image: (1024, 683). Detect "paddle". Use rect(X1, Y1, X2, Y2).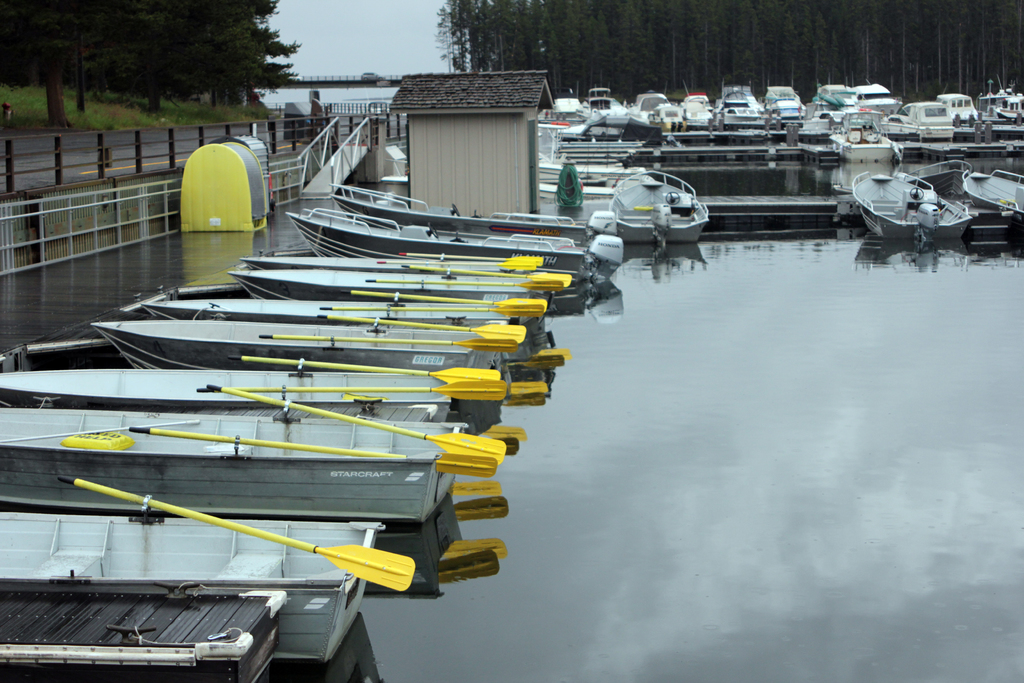
rect(636, 202, 656, 210).
